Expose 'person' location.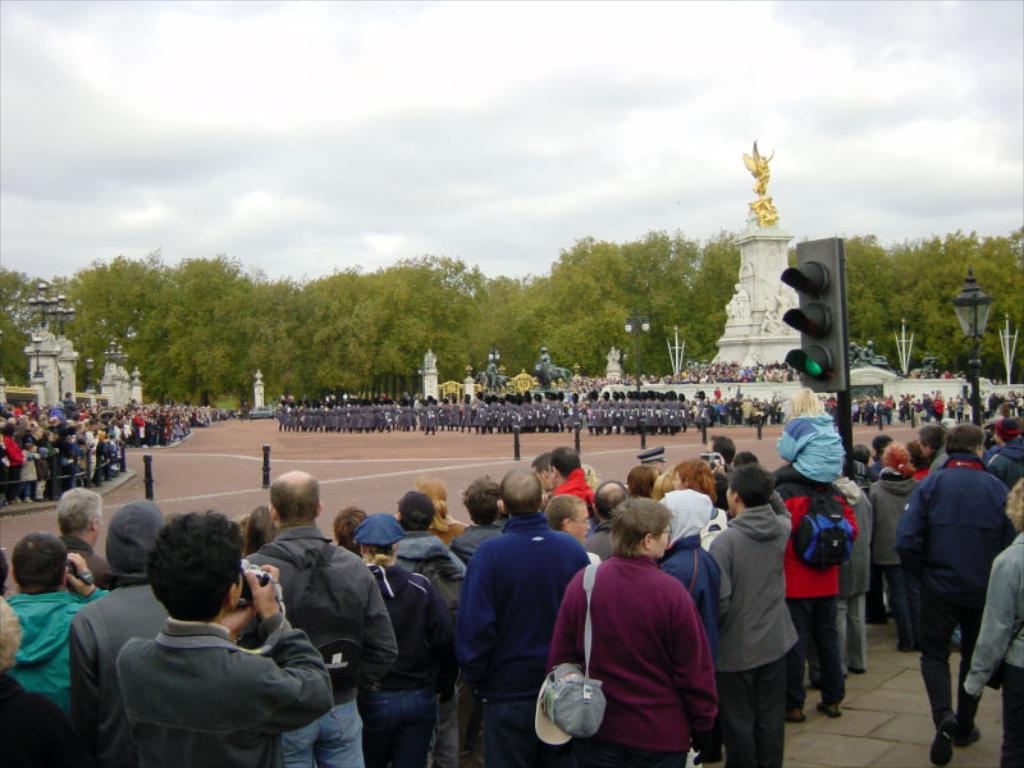
Exposed at detection(960, 474, 1023, 767).
